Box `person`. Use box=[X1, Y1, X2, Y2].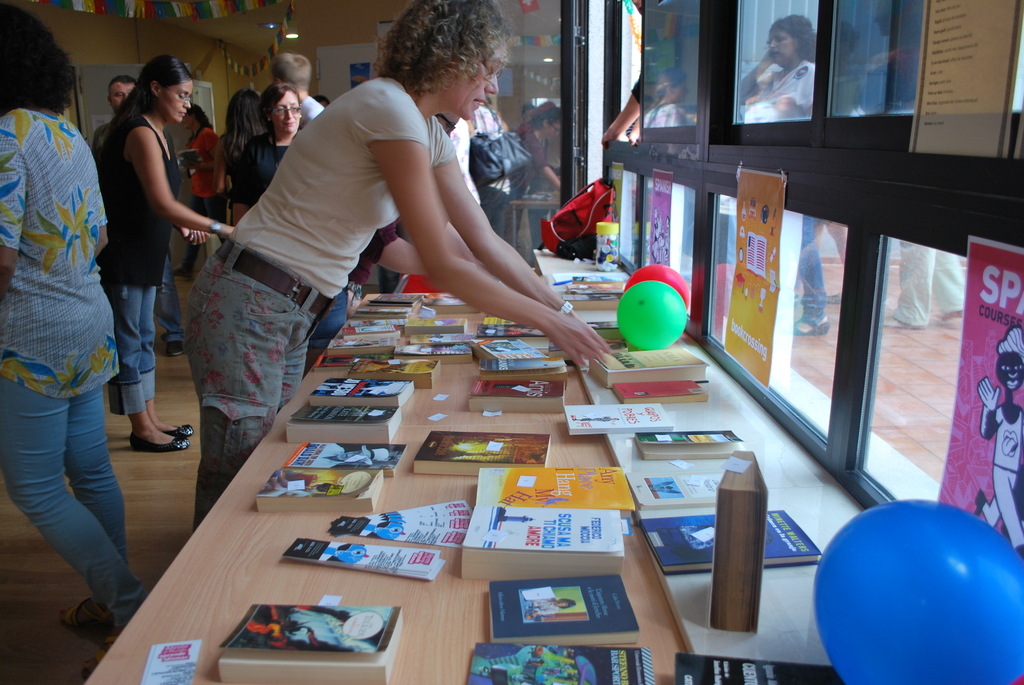
box=[88, 80, 181, 360].
